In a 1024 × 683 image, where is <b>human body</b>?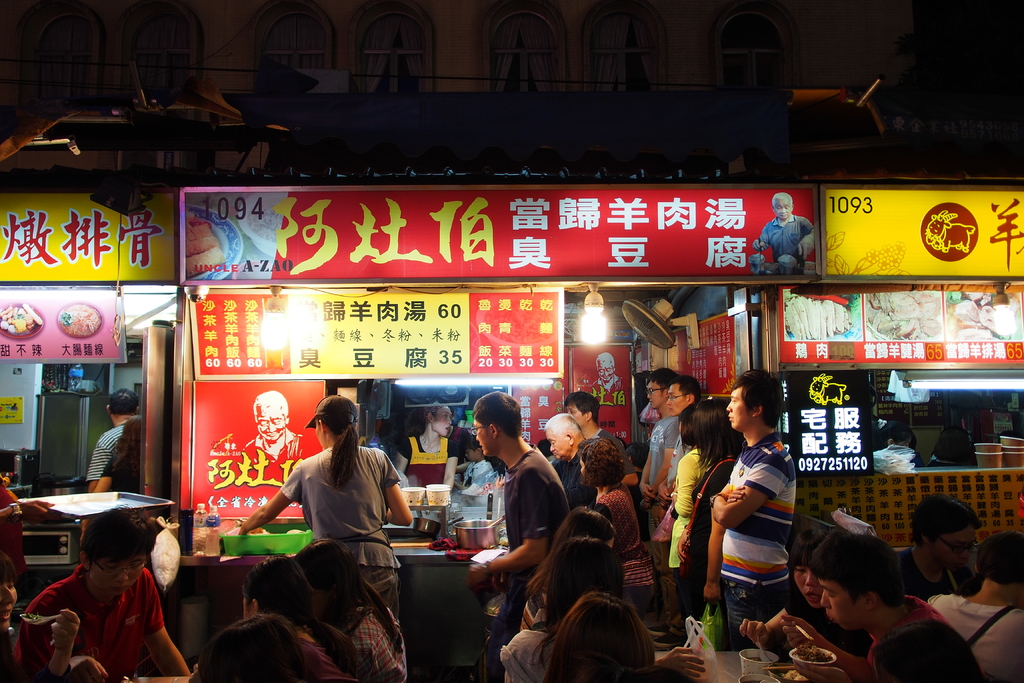
[left=891, top=545, right=986, bottom=602].
